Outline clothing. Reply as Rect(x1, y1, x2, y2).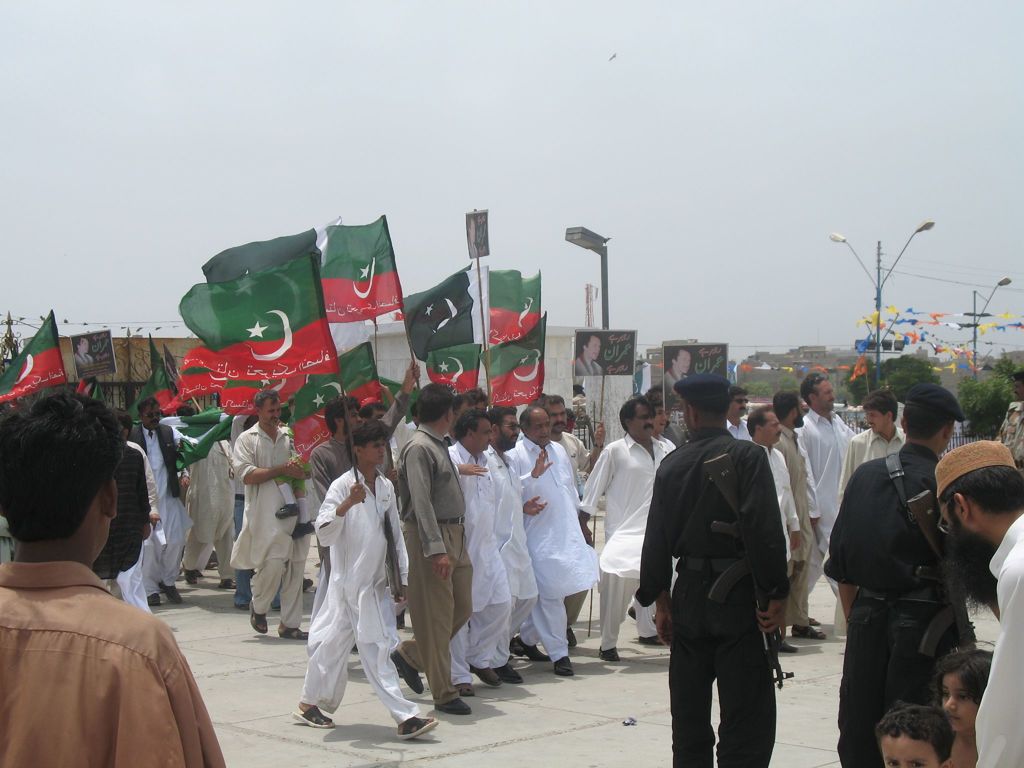
Rect(129, 422, 186, 589).
